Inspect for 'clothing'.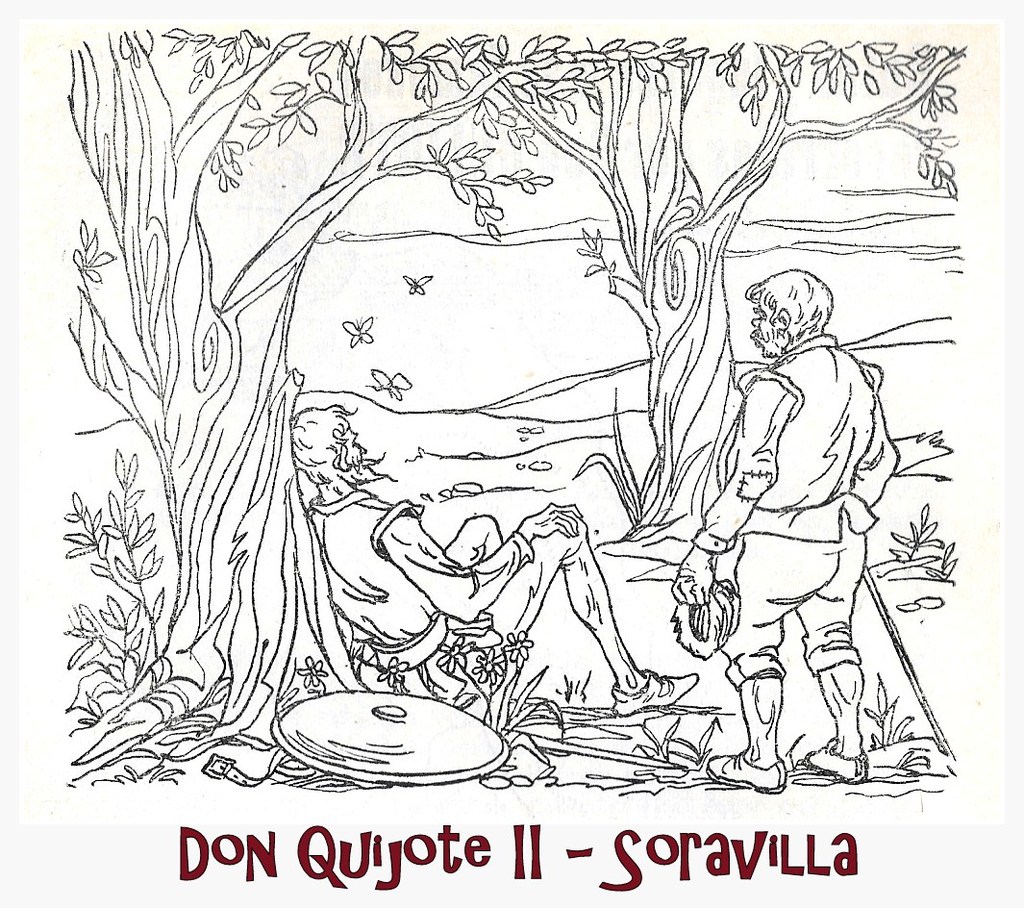
Inspection: pyautogui.locateOnScreen(715, 340, 863, 691).
